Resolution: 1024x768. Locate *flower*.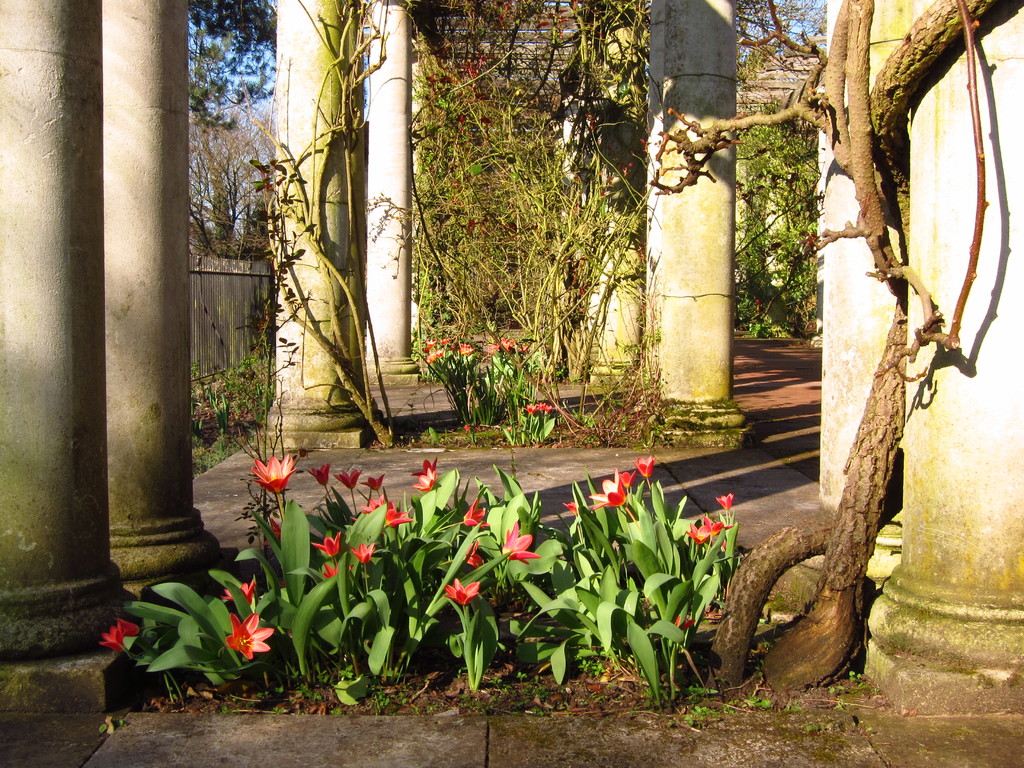
left=364, top=471, right=387, bottom=492.
